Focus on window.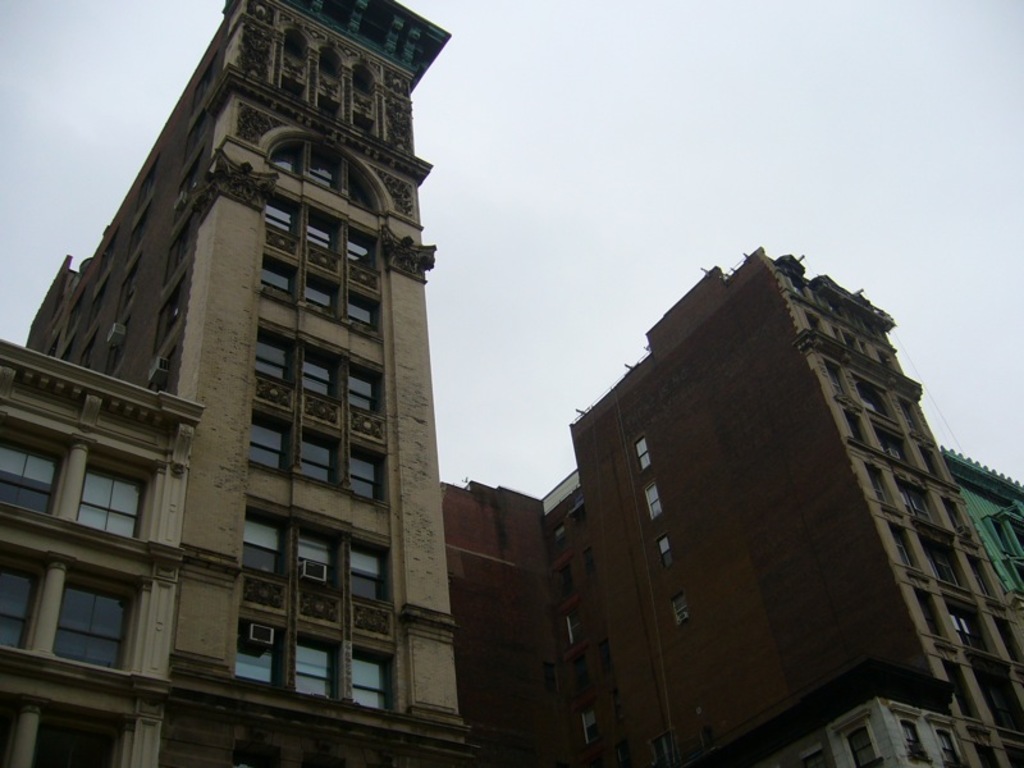
Focused at x1=824 y1=291 x2=850 y2=316.
